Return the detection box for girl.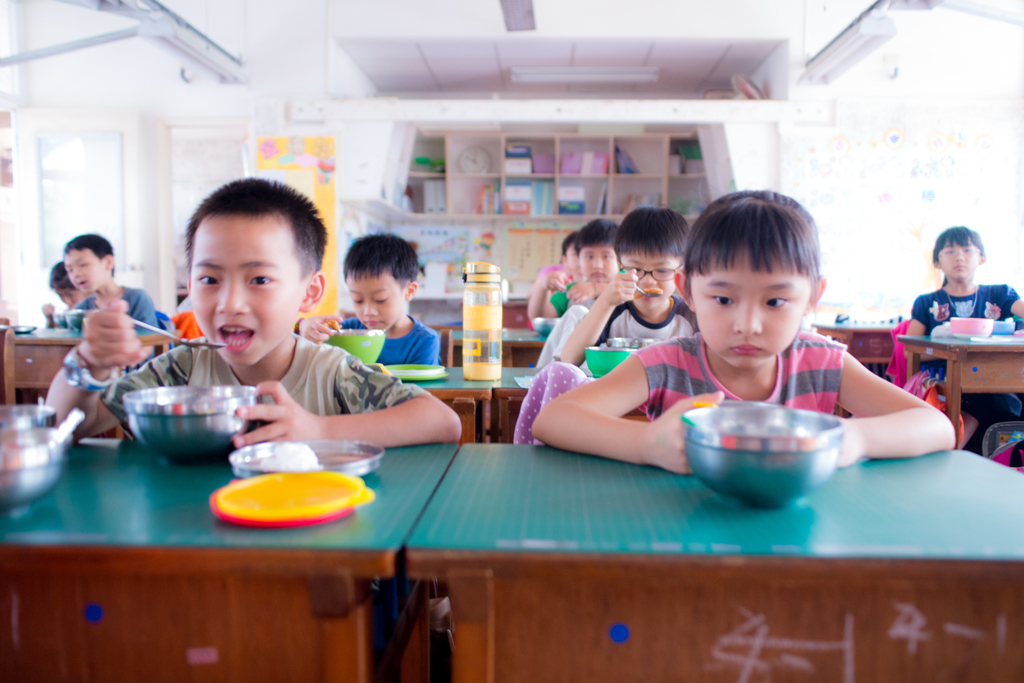
(x1=532, y1=193, x2=961, y2=481).
